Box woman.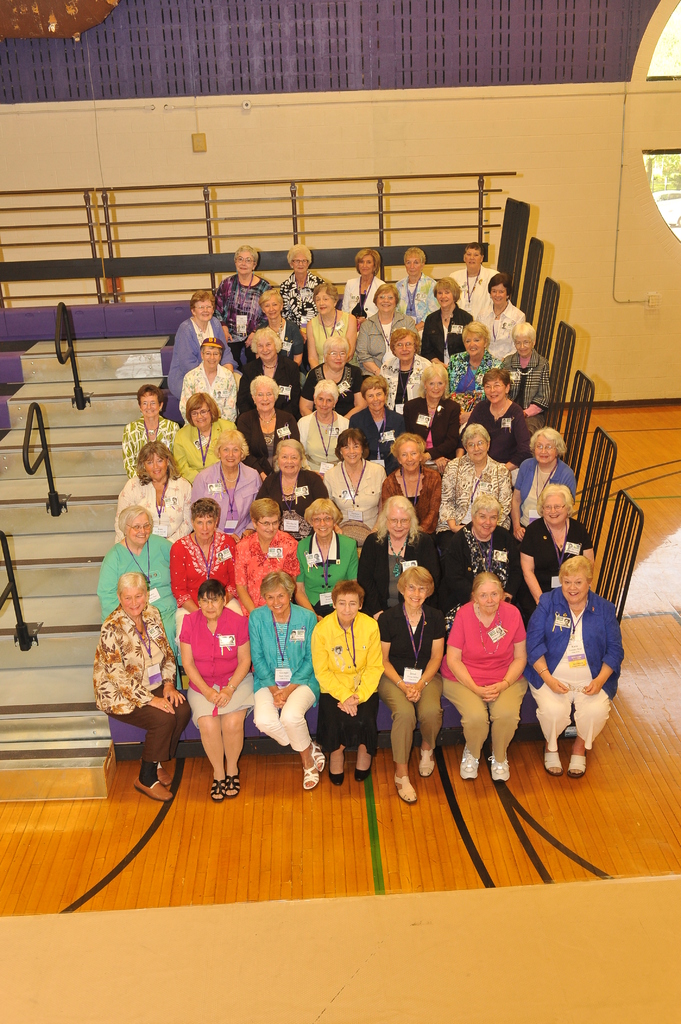
Rect(121, 383, 182, 476).
